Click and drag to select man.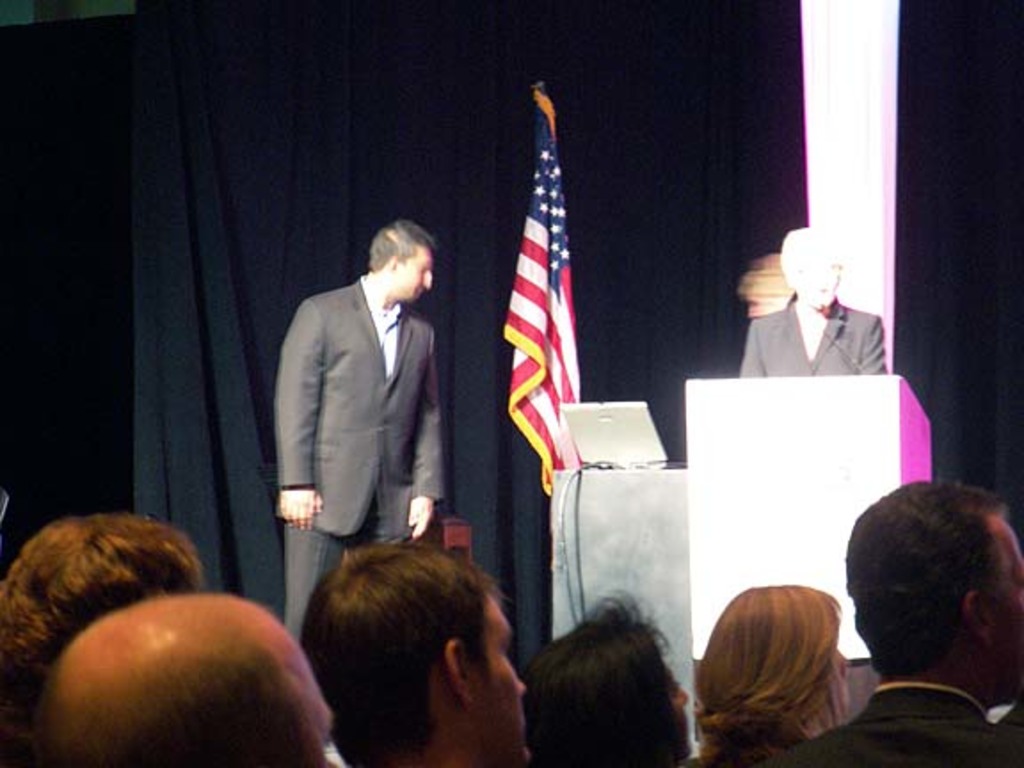
Selection: <region>299, 540, 526, 766</region>.
